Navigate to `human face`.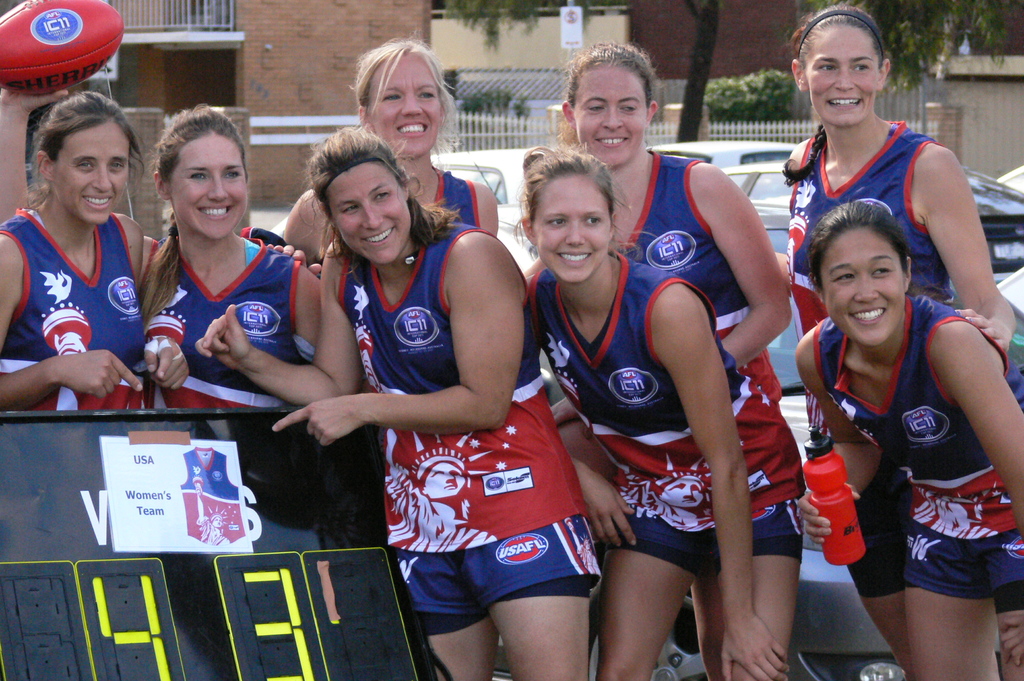
Navigation target: l=173, t=136, r=246, b=237.
